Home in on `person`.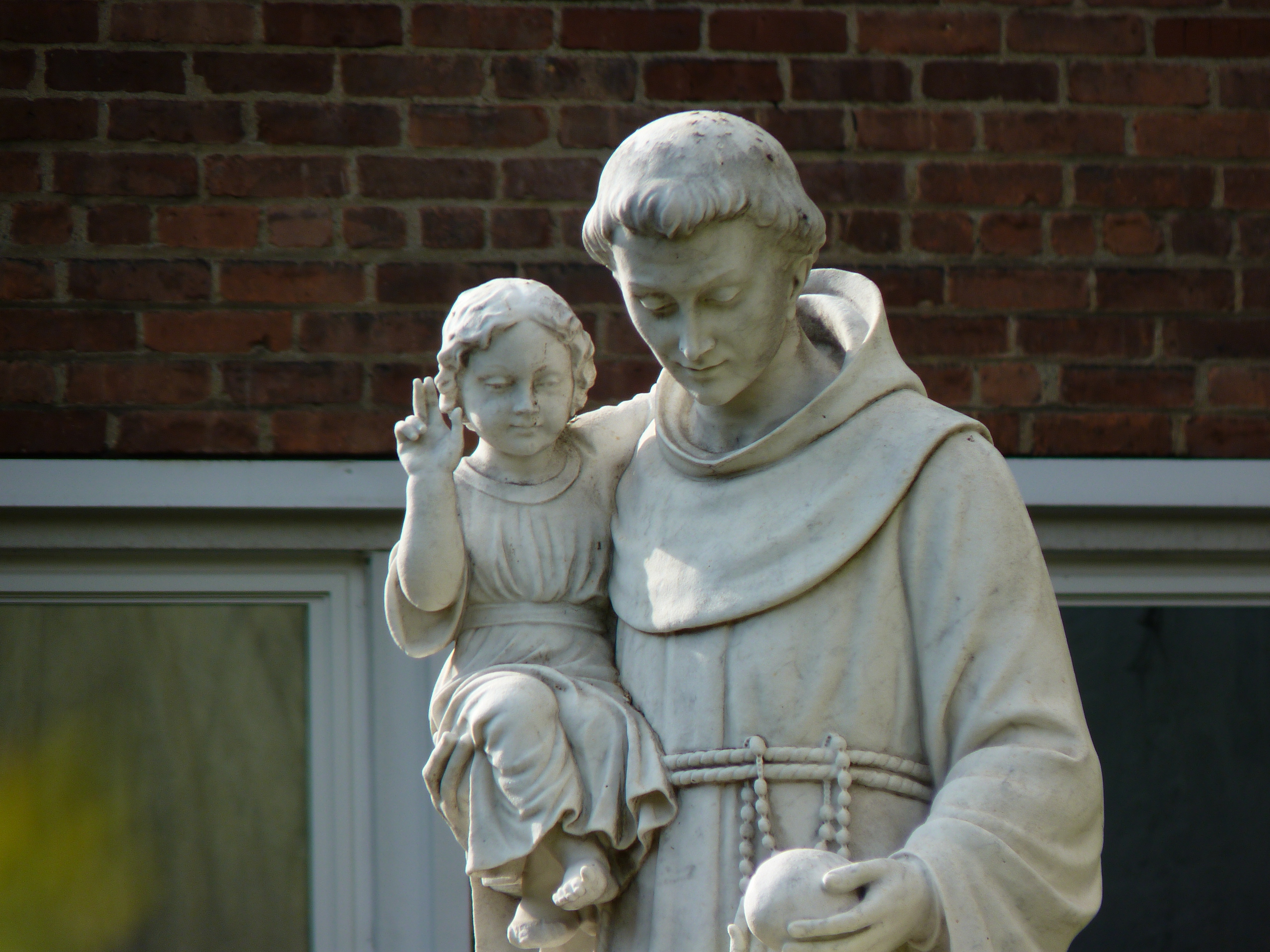
Homed in at <region>182, 120, 338, 466</region>.
